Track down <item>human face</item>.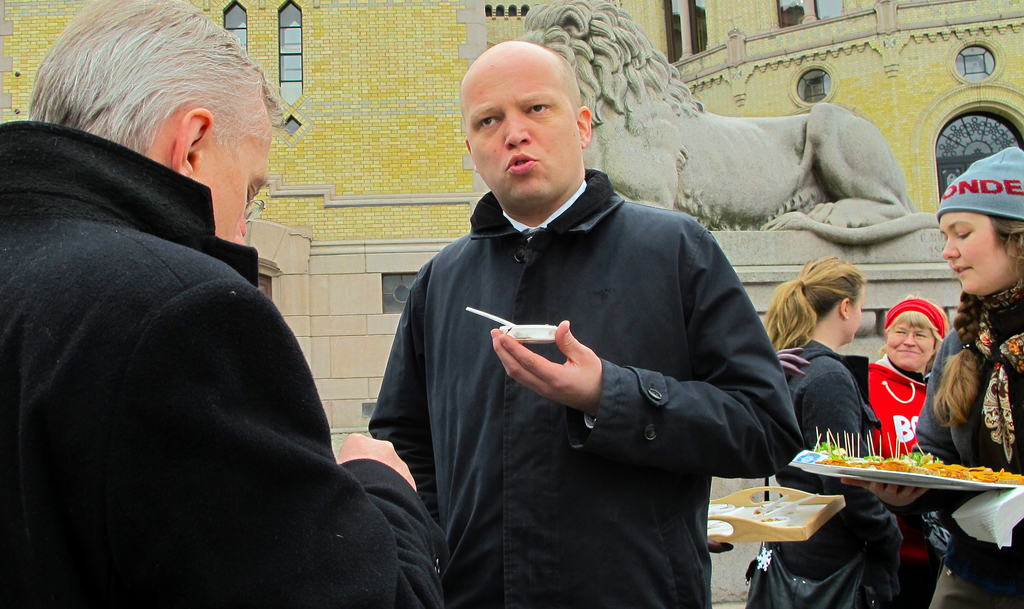
Tracked to (938,208,1018,298).
